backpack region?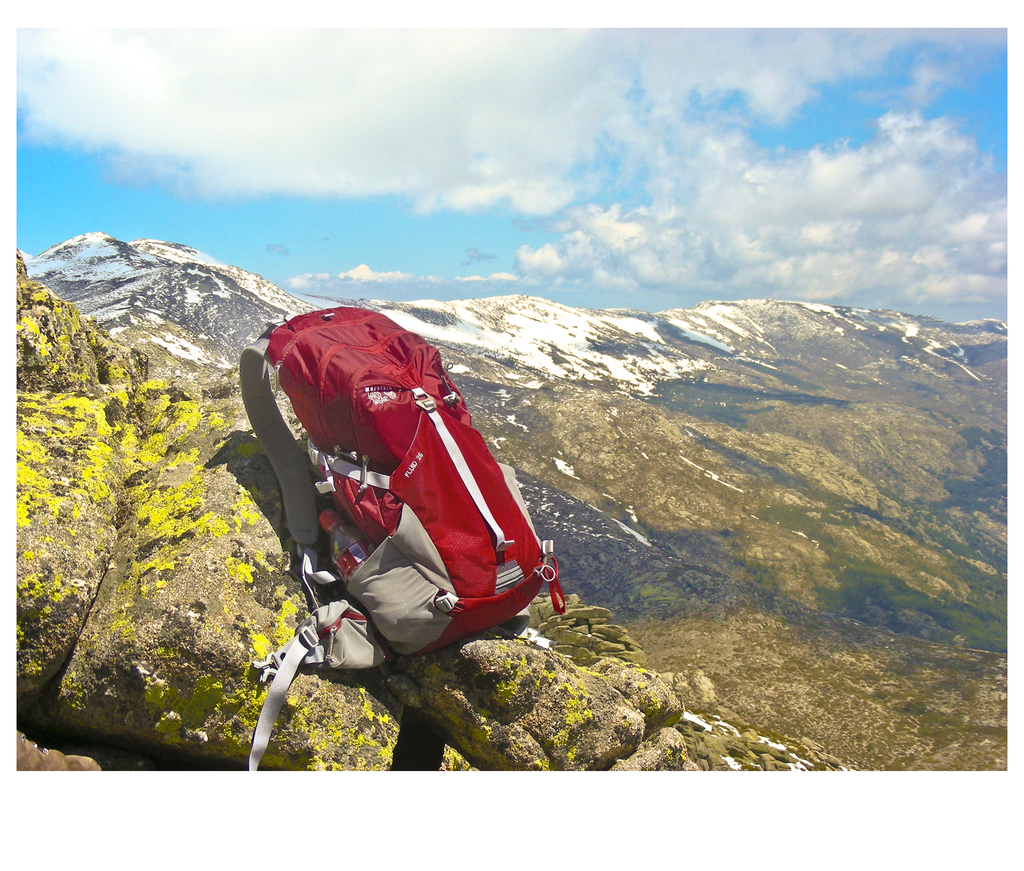
244:301:568:767
